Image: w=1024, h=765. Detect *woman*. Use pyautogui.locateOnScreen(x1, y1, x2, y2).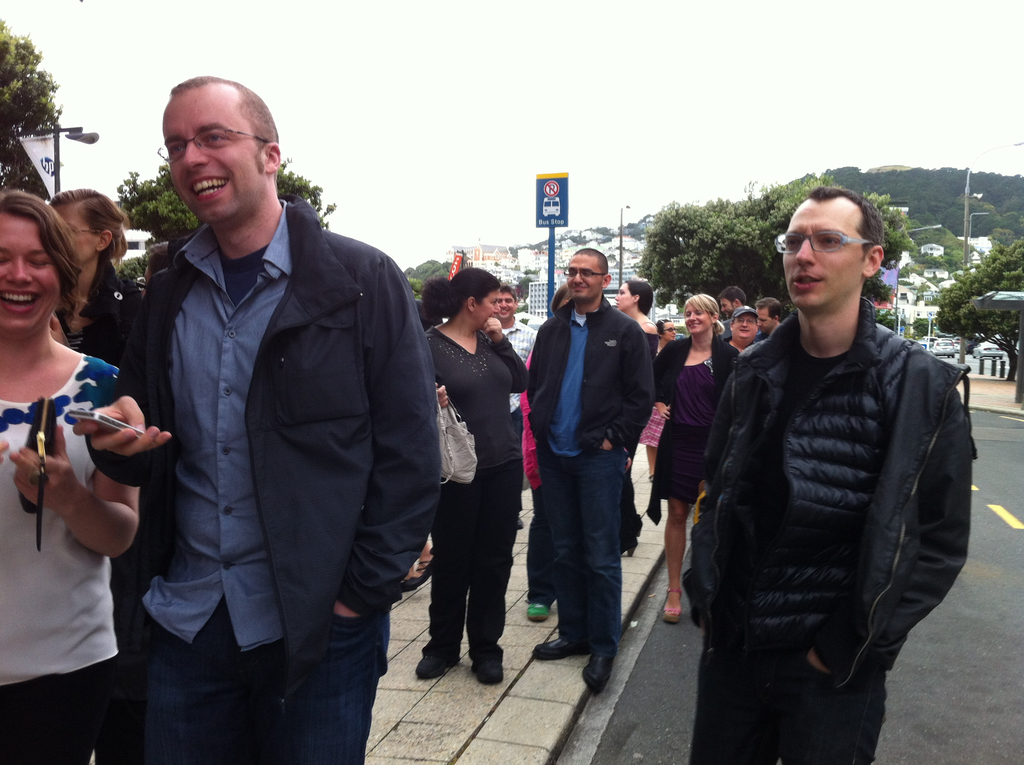
pyautogui.locateOnScreen(636, 319, 676, 484).
